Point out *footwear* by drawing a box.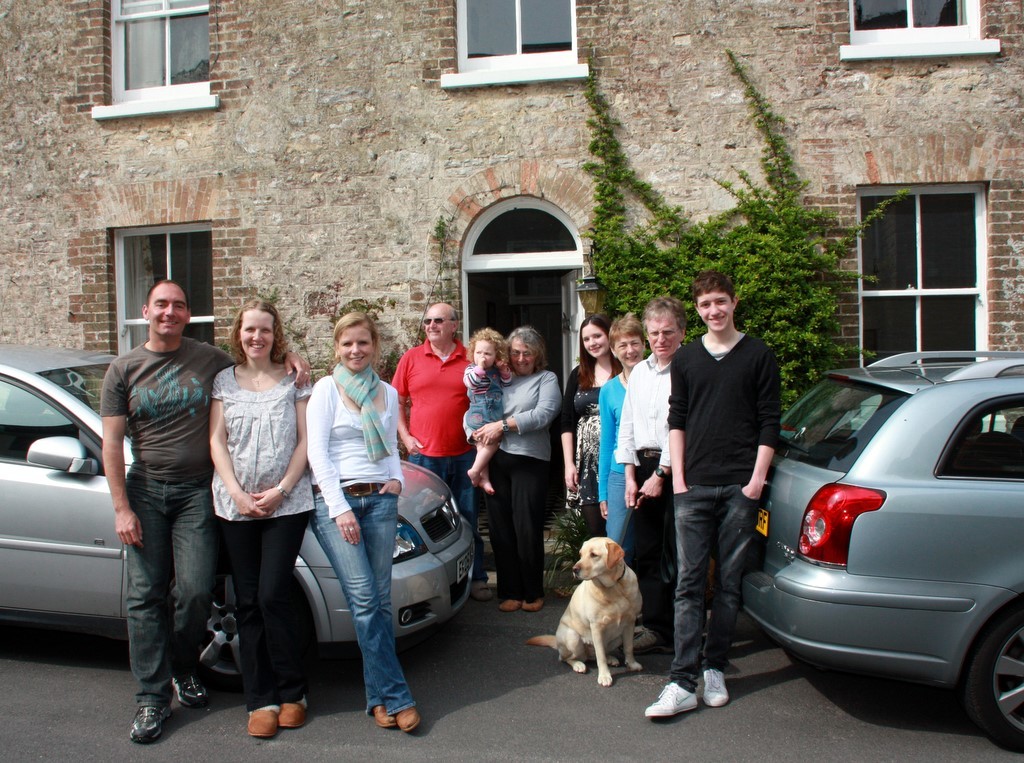
[395,708,418,730].
